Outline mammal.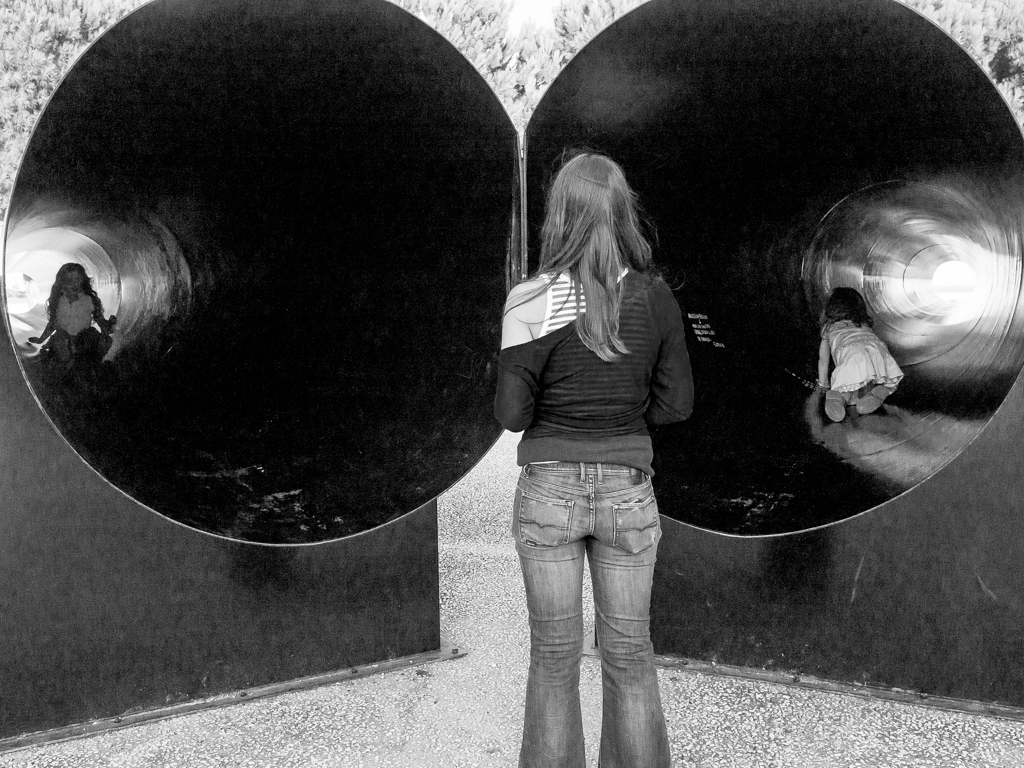
Outline: (27,260,113,365).
